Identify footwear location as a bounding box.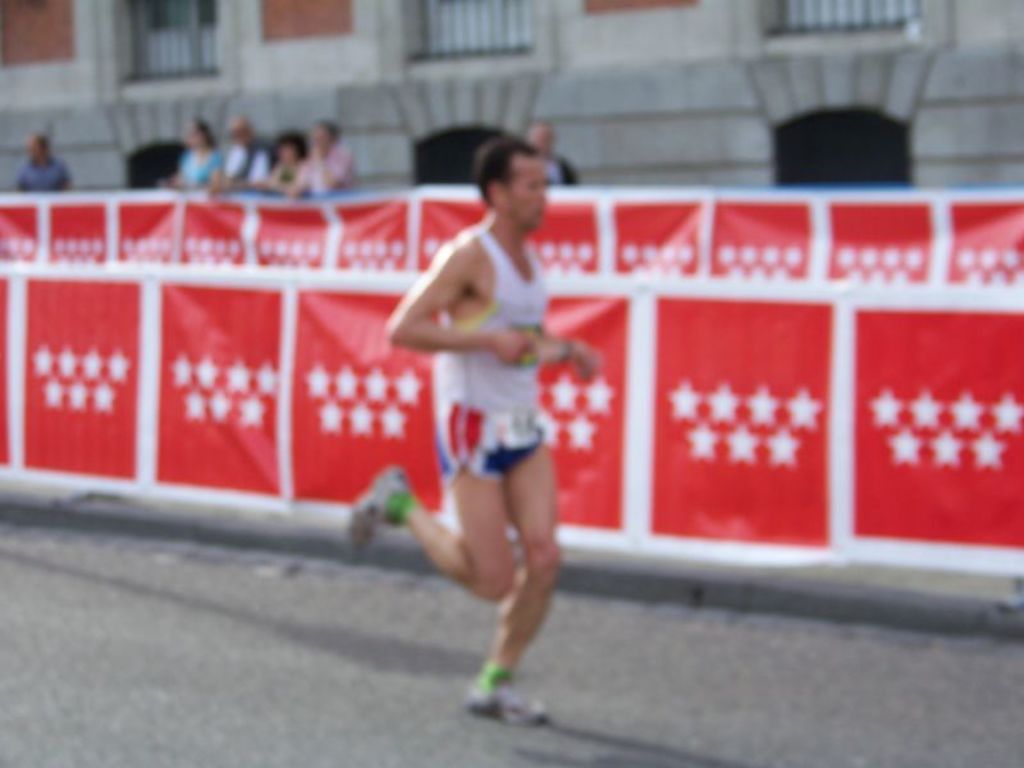
(x1=447, y1=662, x2=540, y2=727).
